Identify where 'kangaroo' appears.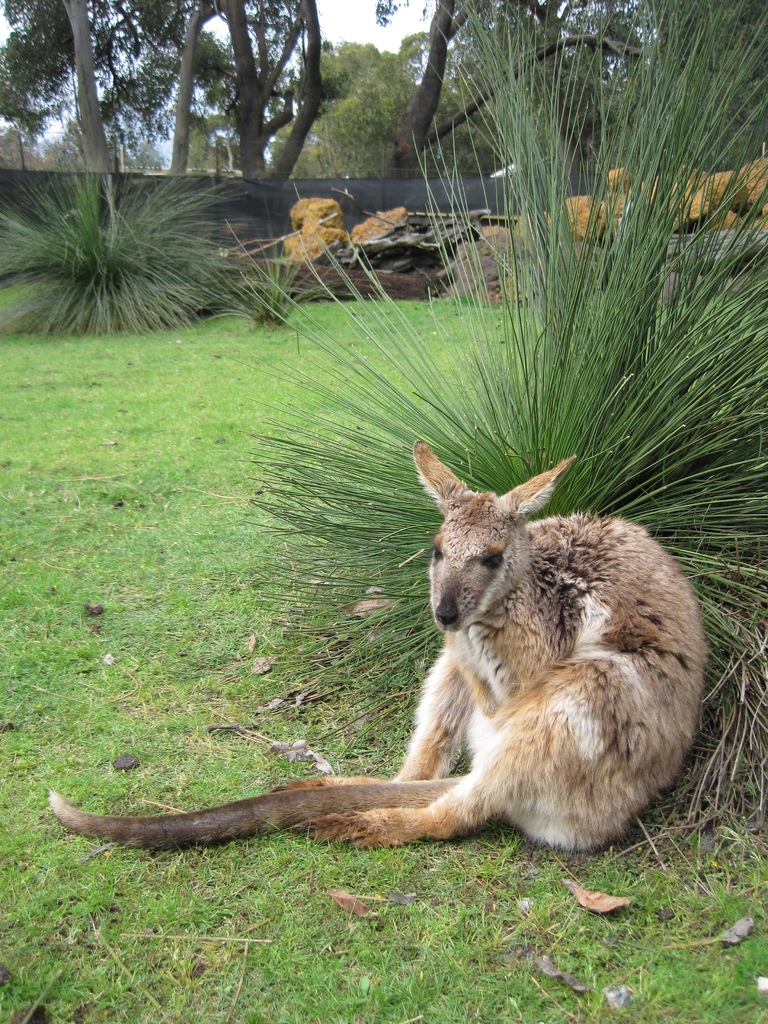
Appears at Rect(40, 435, 711, 853).
